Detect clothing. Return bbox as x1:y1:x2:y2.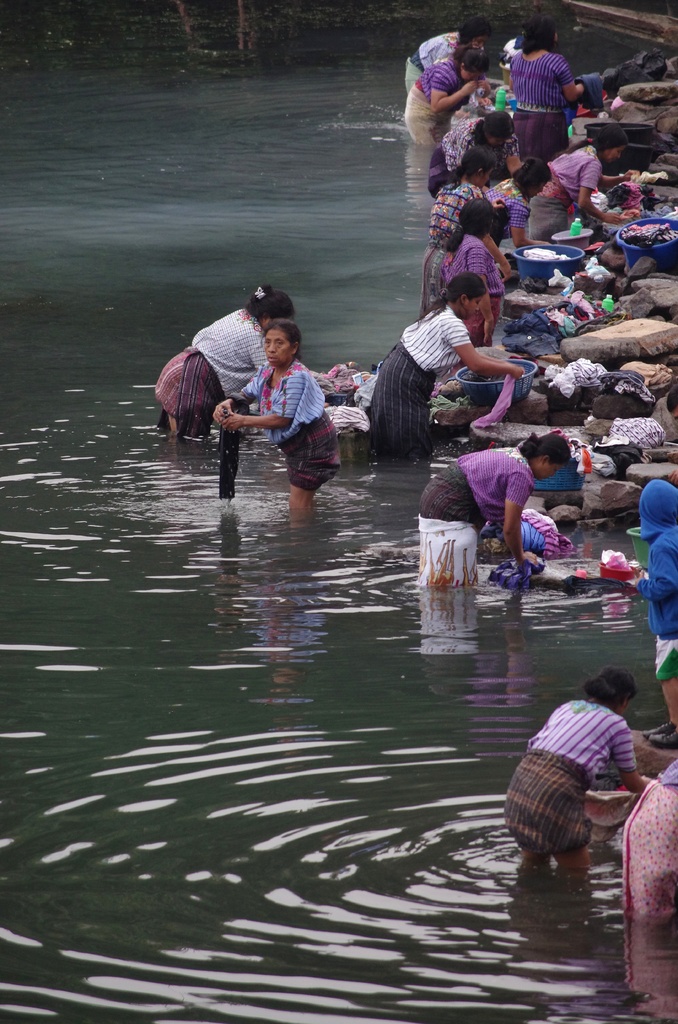
370:307:468:451.
